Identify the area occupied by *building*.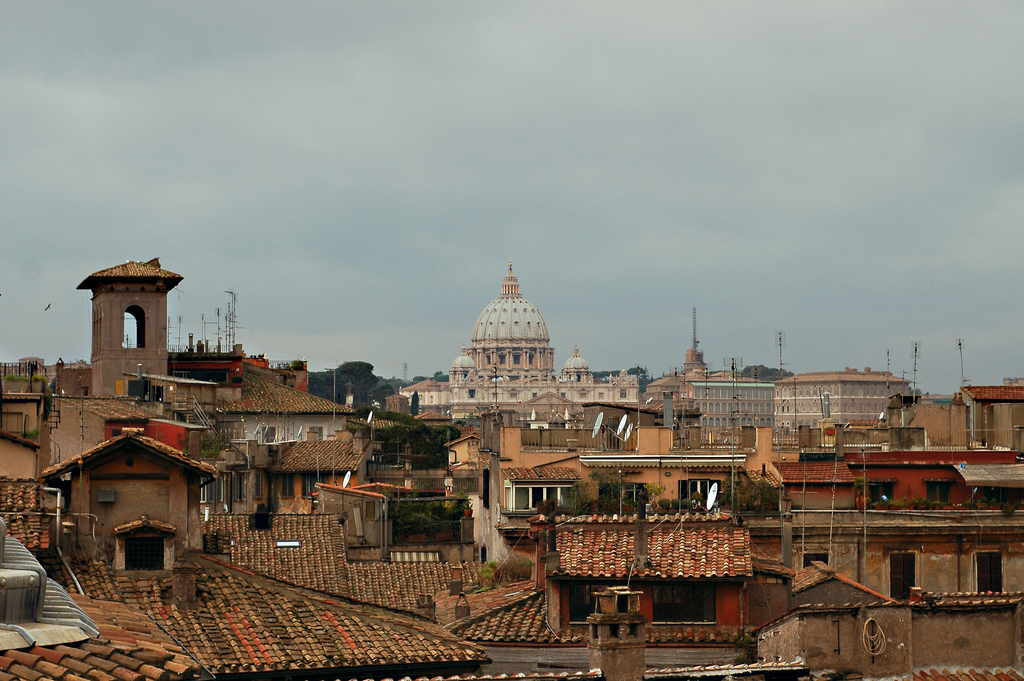
Area: detection(647, 309, 772, 422).
